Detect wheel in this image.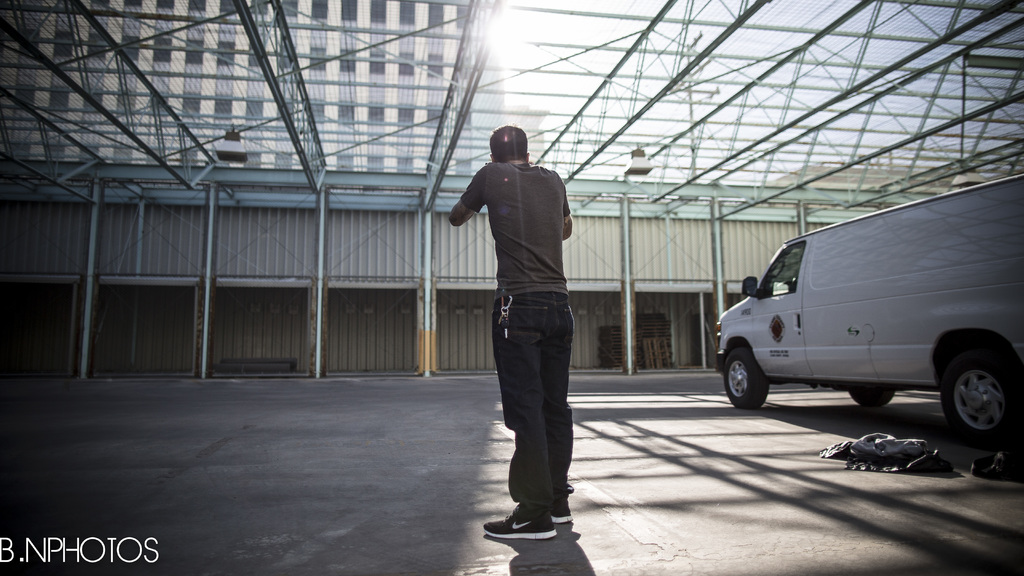
Detection: x1=724, y1=340, x2=771, y2=416.
